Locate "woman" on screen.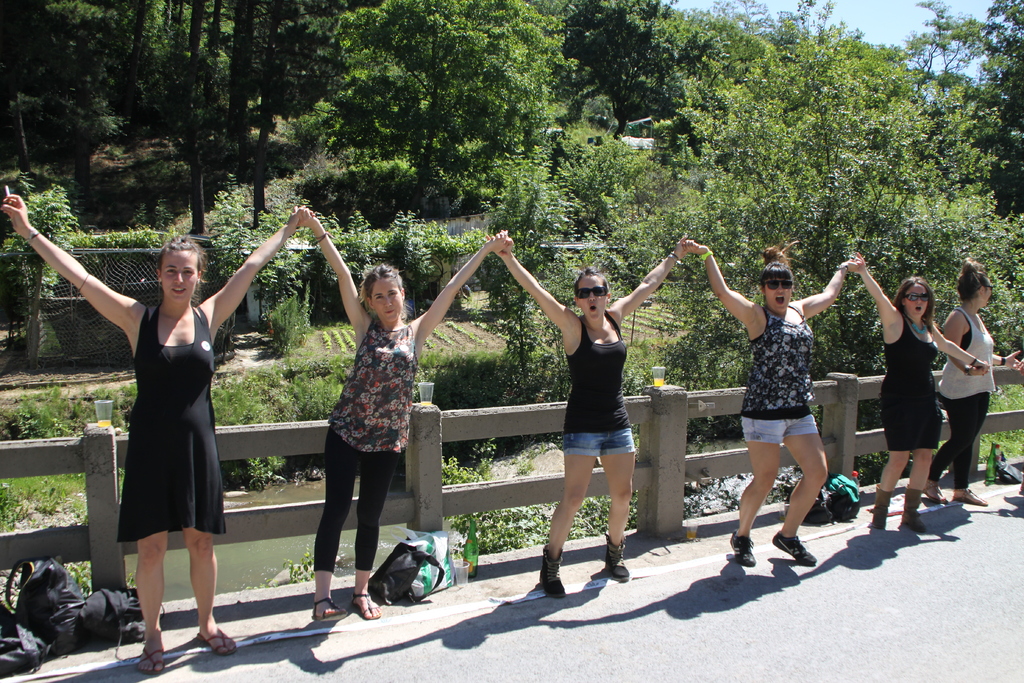
On screen at detection(922, 251, 1023, 507).
